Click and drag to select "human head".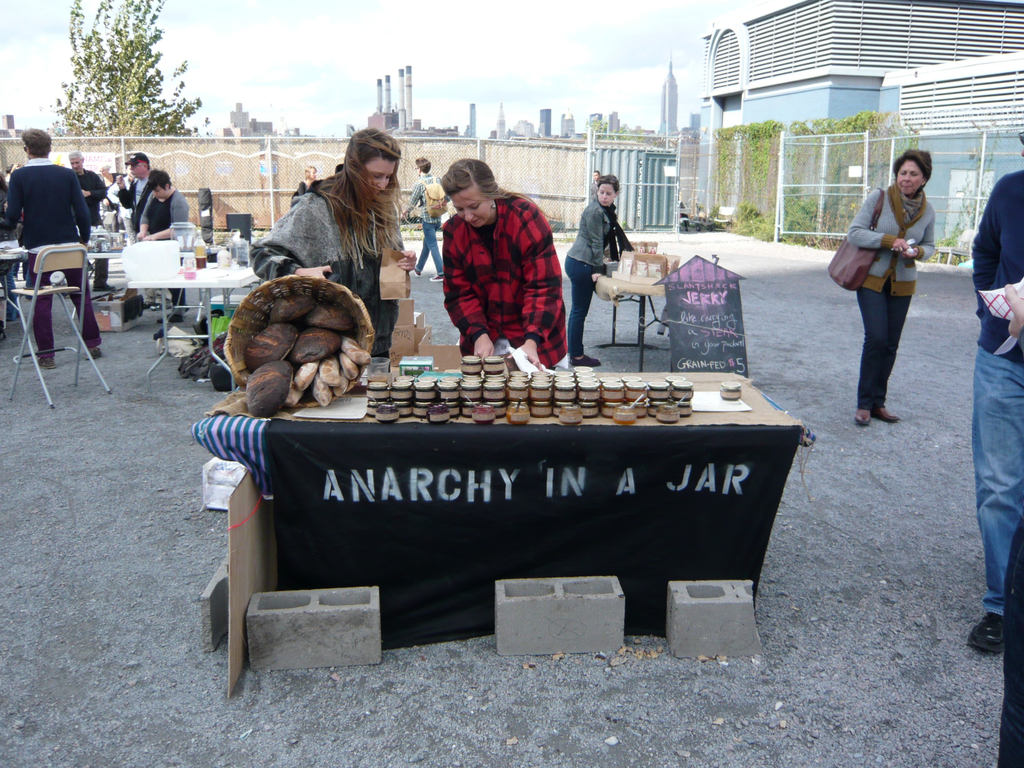
Selection: <box>123,152,150,179</box>.
